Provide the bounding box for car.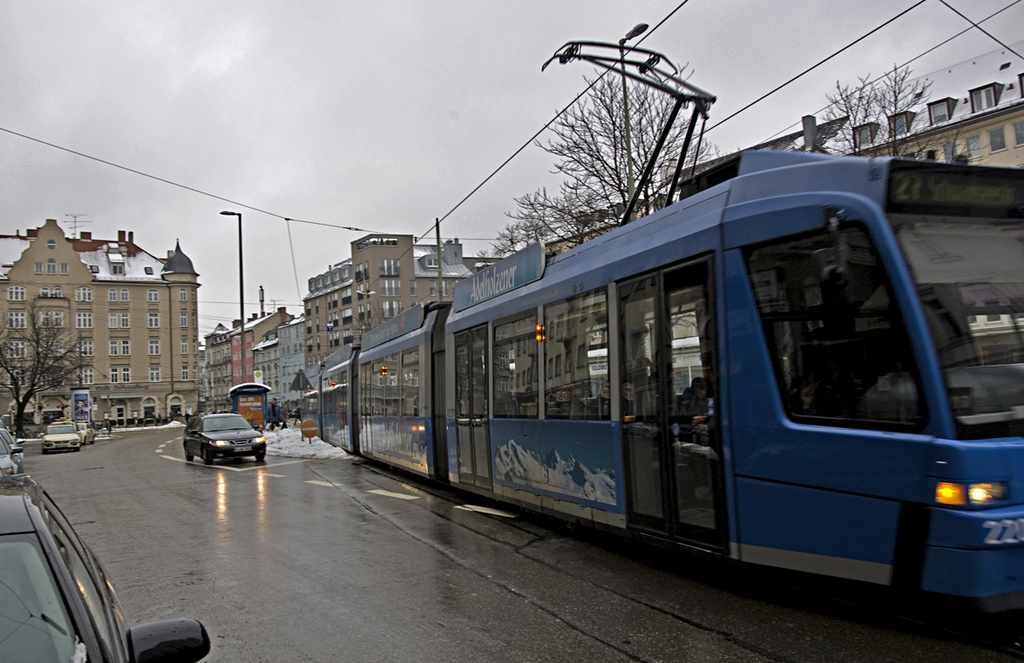
bbox=[77, 422, 91, 443].
